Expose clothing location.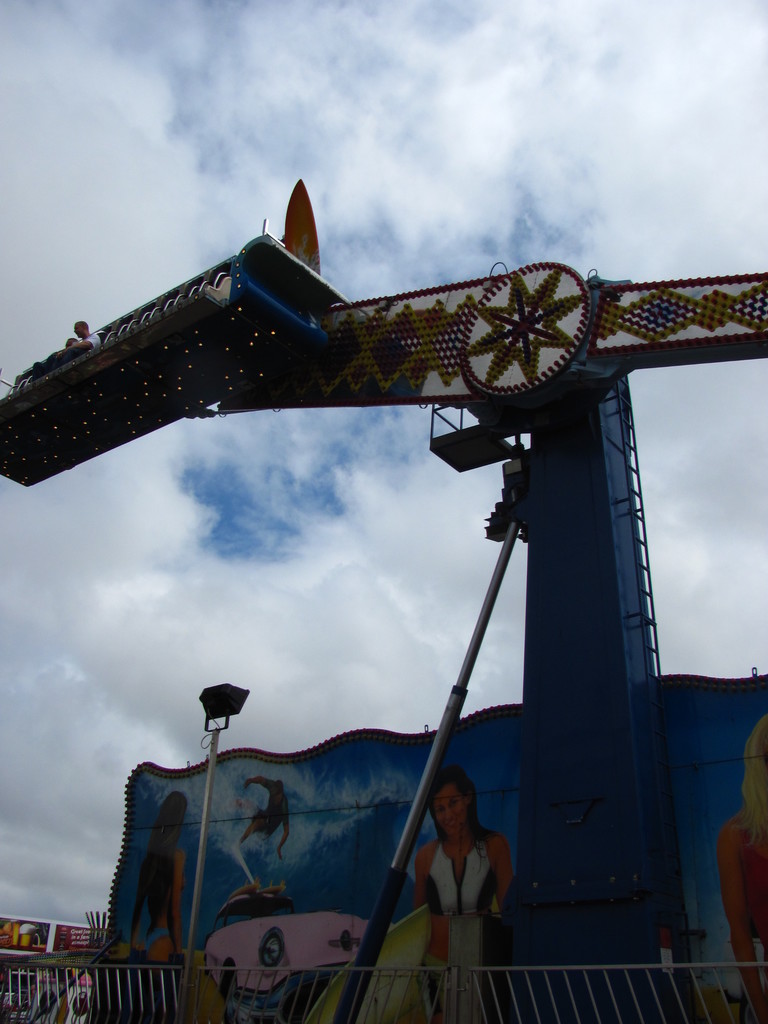
Exposed at l=422, t=826, r=498, b=1023.
